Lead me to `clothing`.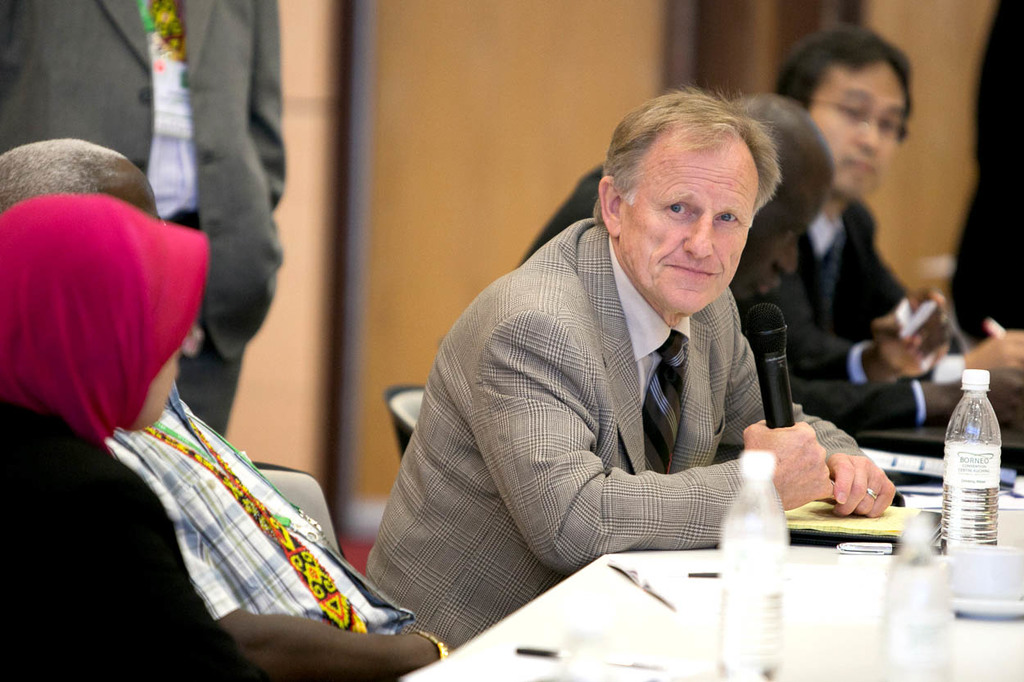
Lead to <region>824, 193, 955, 394</region>.
